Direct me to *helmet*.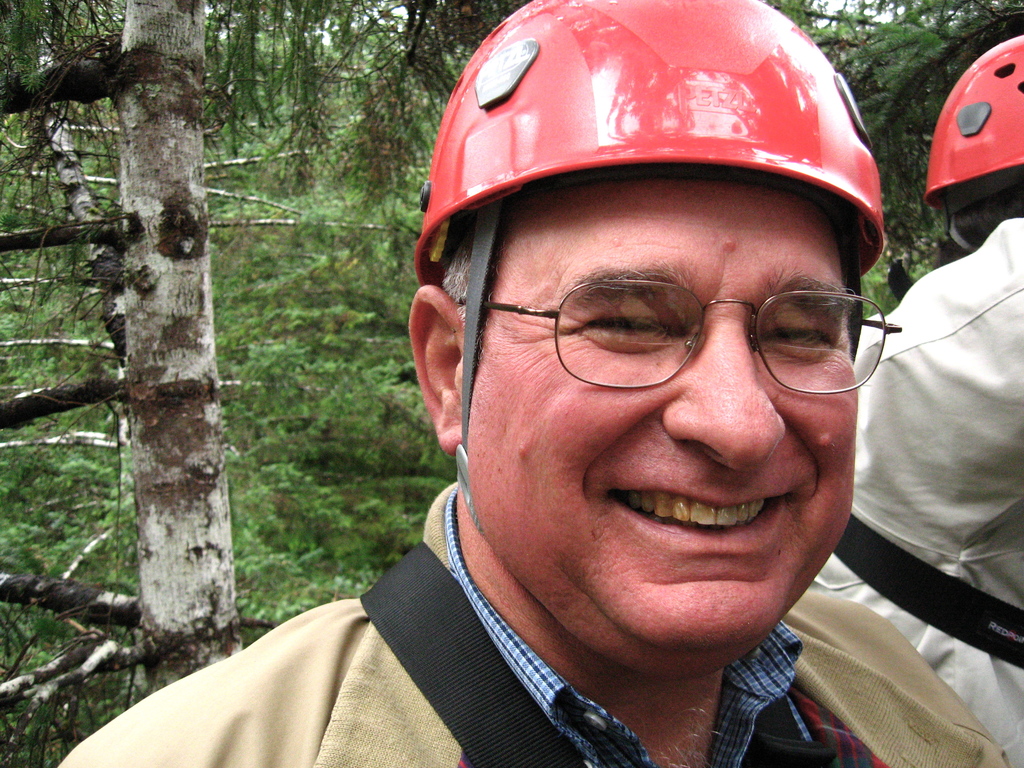
Direction: 938/24/1023/241.
